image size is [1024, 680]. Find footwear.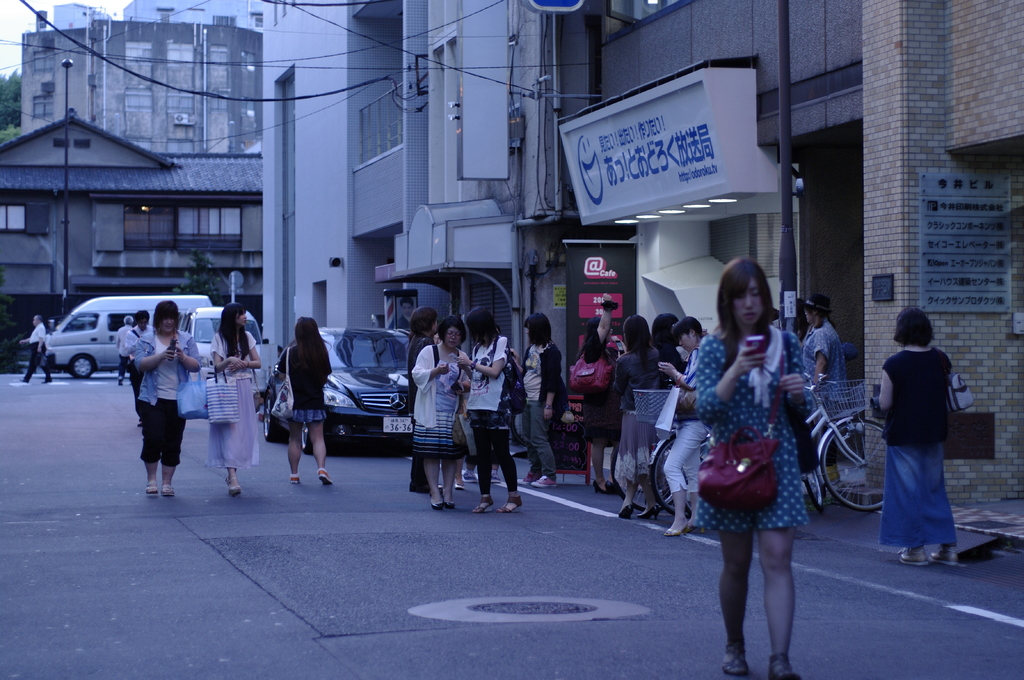
[617, 505, 634, 518].
